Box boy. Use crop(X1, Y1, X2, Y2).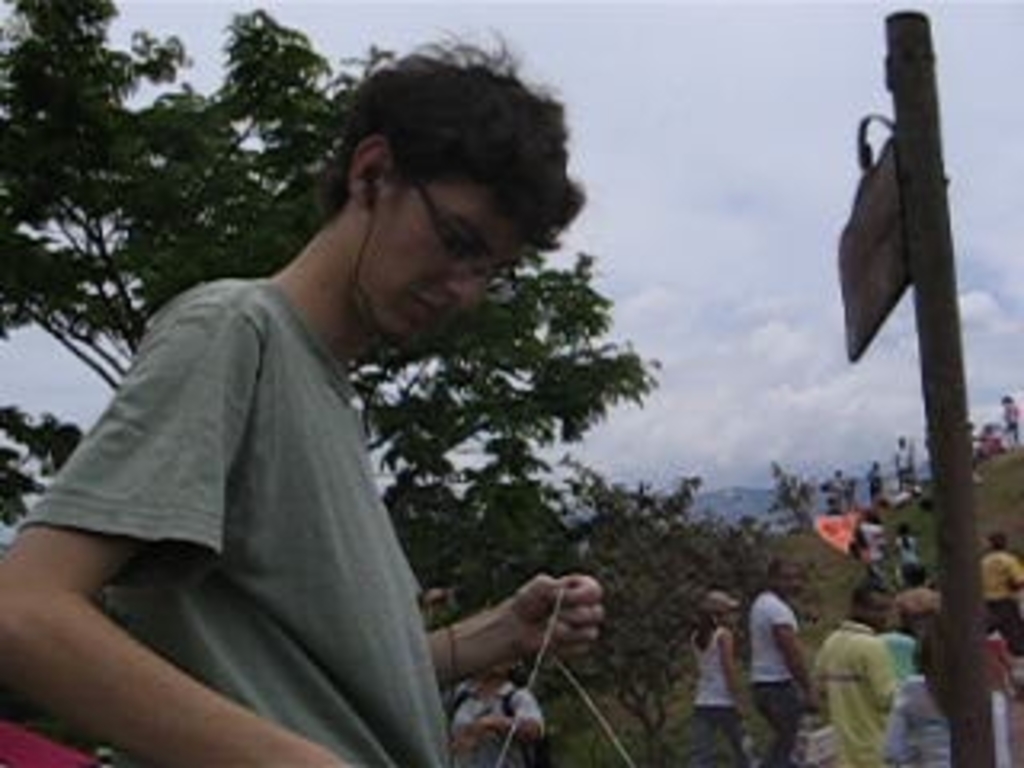
crop(29, 90, 666, 749).
